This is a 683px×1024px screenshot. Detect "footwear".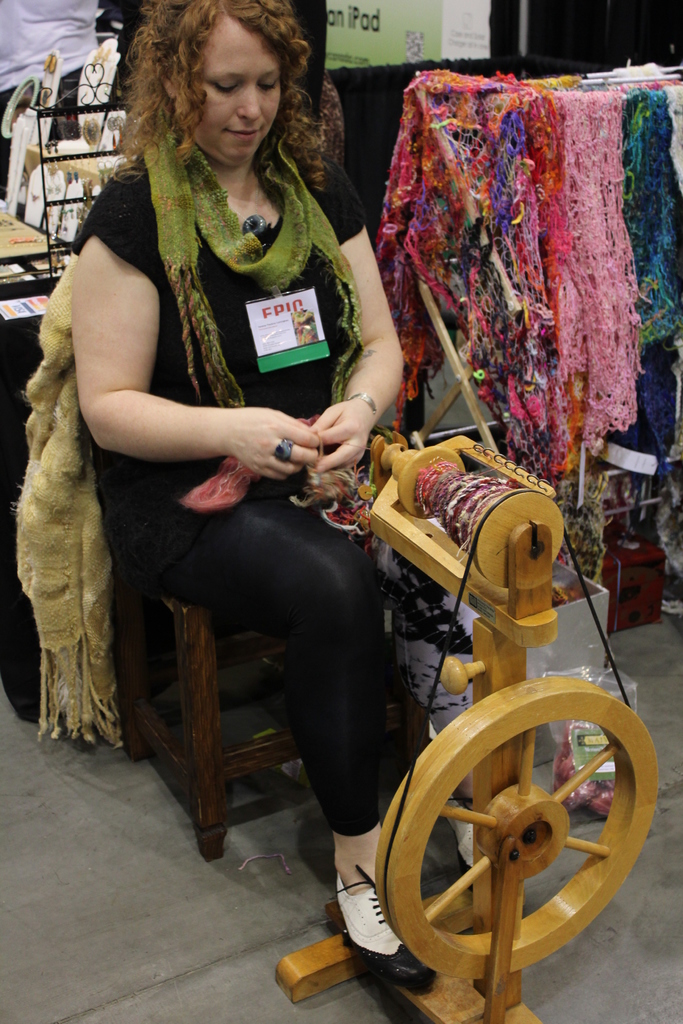
rect(338, 876, 431, 988).
